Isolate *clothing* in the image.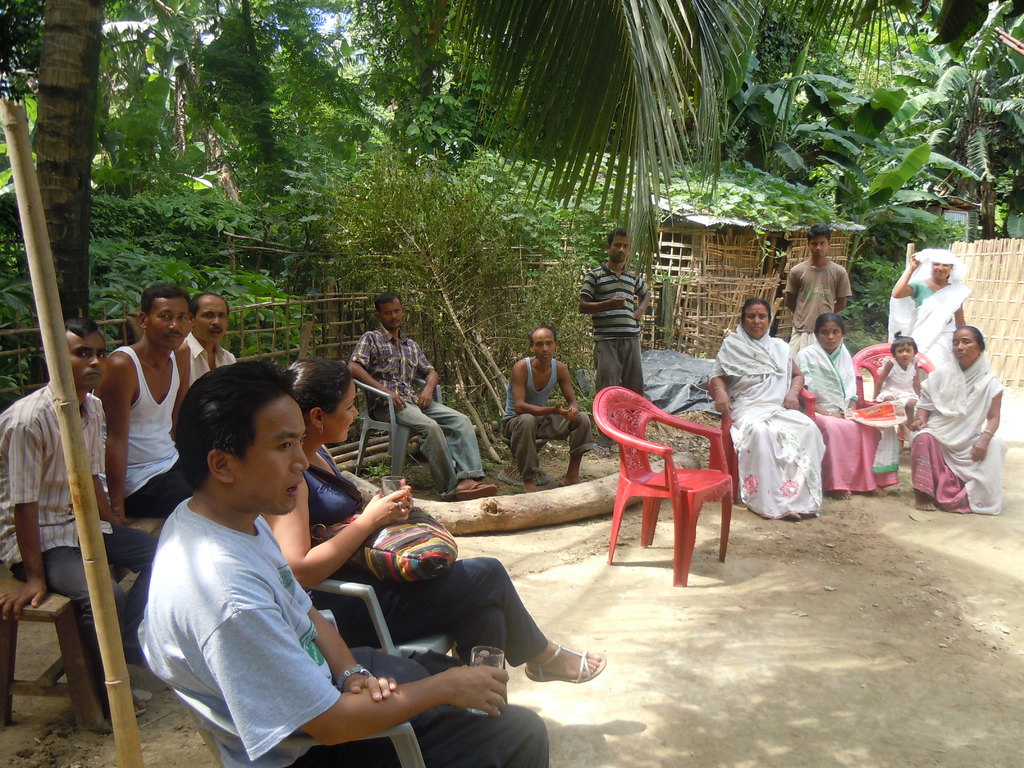
Isolated region: crop(94, 345, 188, 522).
